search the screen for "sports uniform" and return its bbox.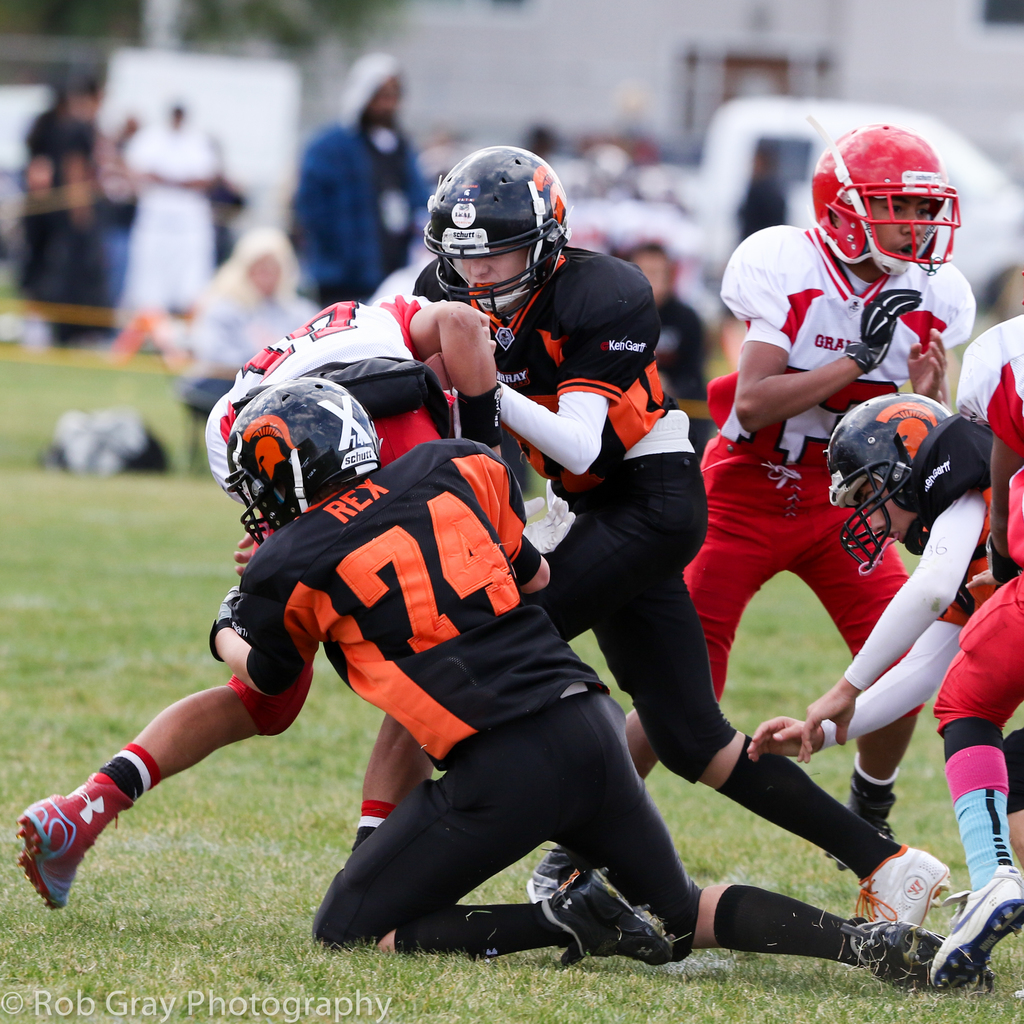
Found: rect(915, 255, 1023, 999).
